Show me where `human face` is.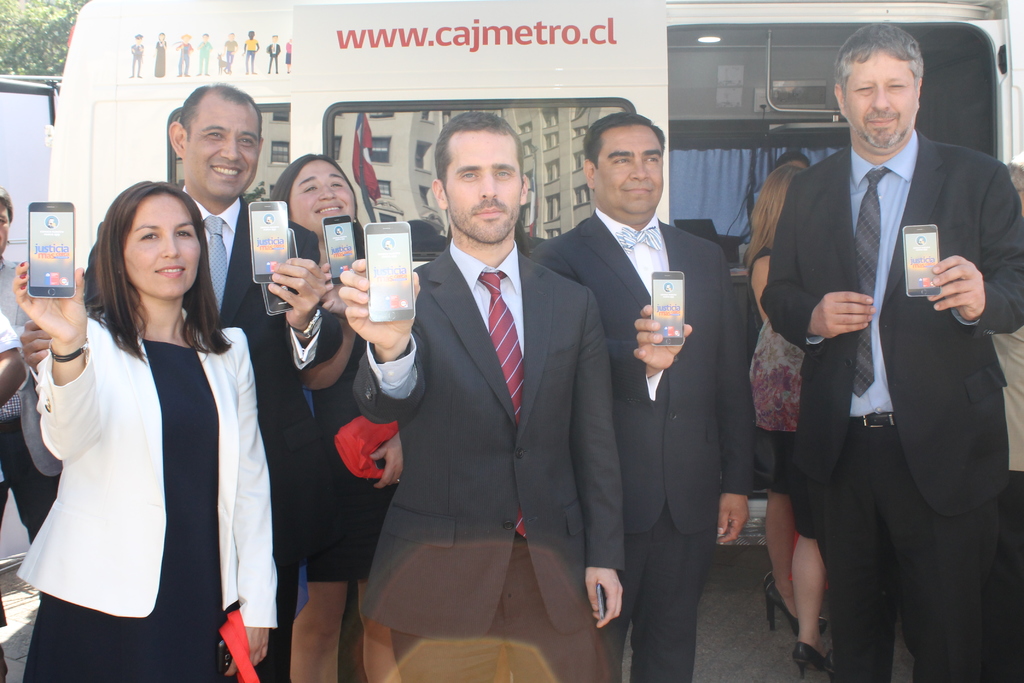
`human face` is at BBox(0, 202, 11, 256).
